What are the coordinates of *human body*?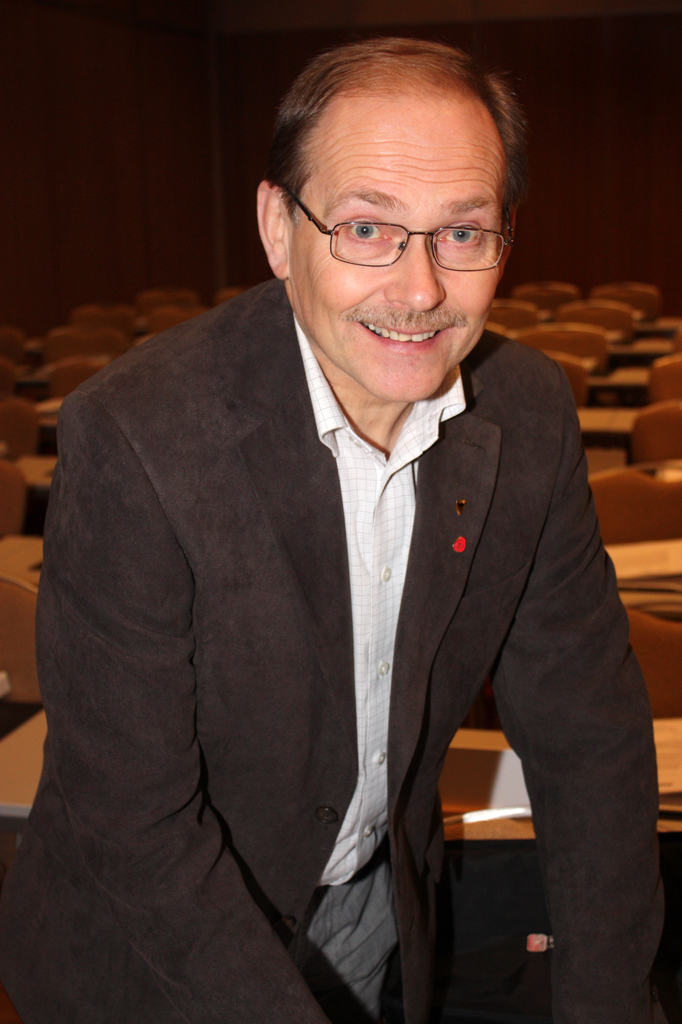
select_region(51, 160, 653, 1023).
